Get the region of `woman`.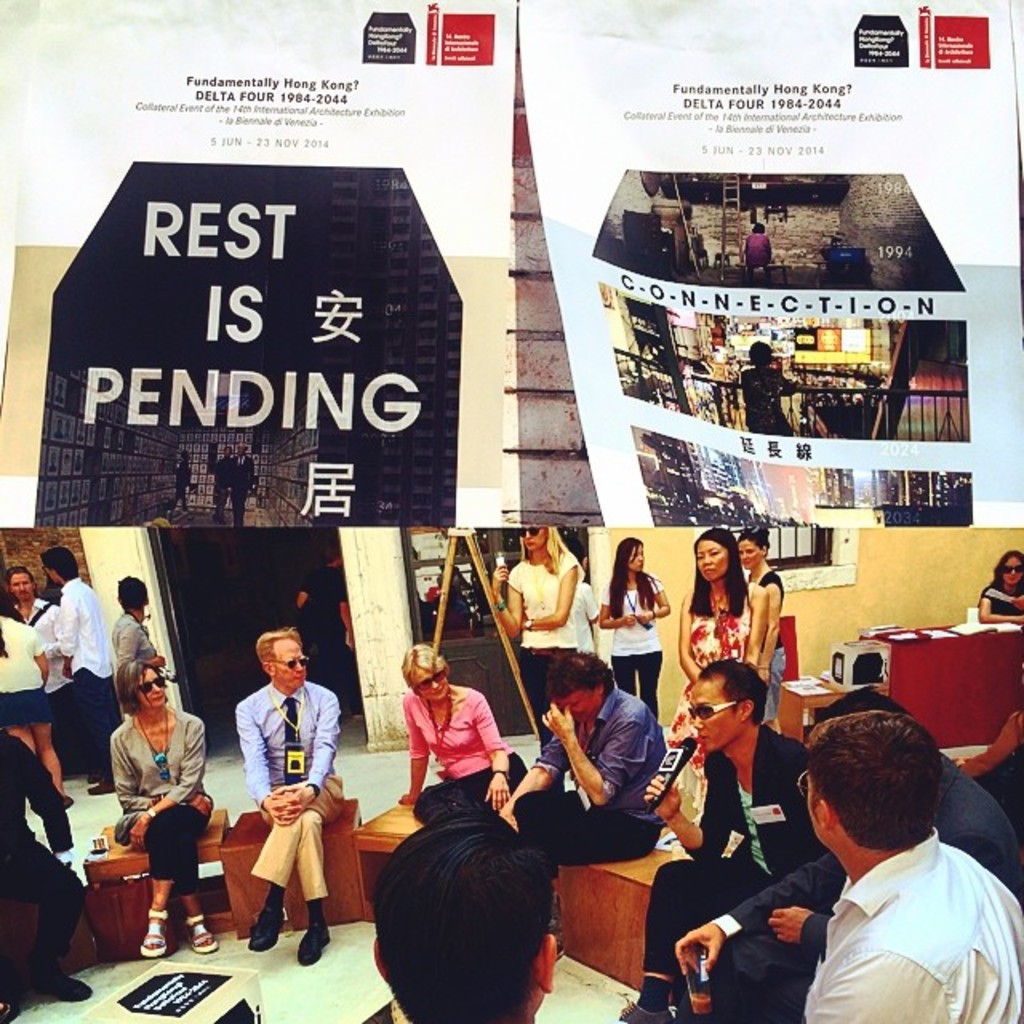
detection(734, 528, 786, 616).
